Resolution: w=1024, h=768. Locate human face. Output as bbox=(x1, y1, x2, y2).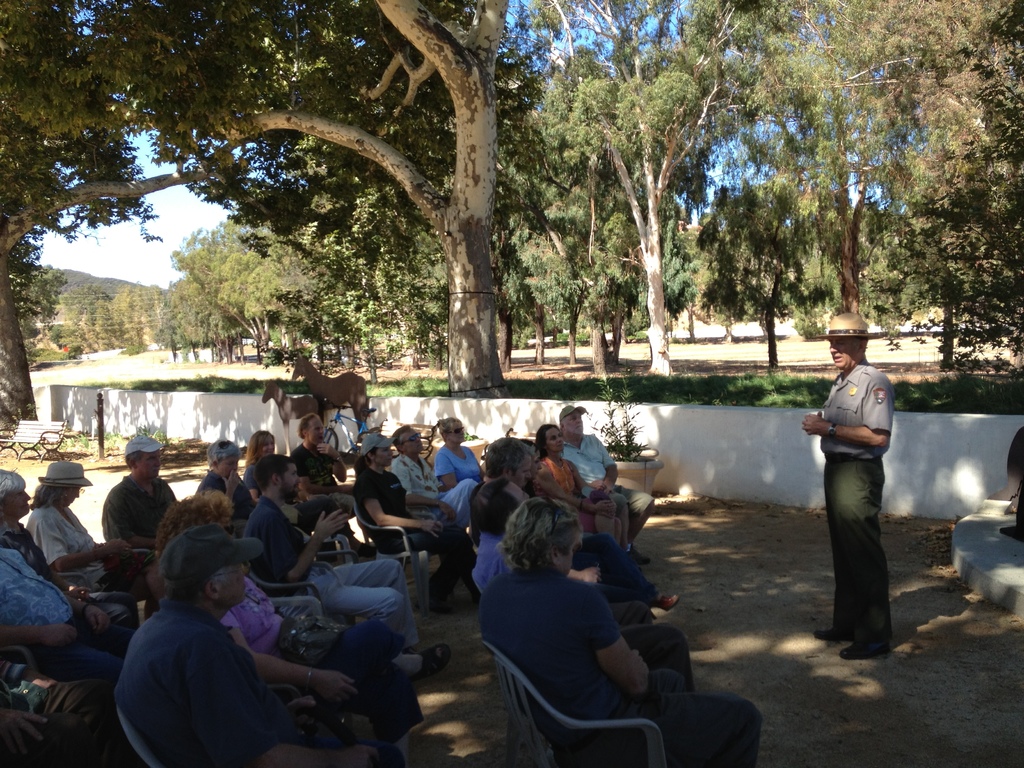
bbox=(372, 445, 394, 467).
